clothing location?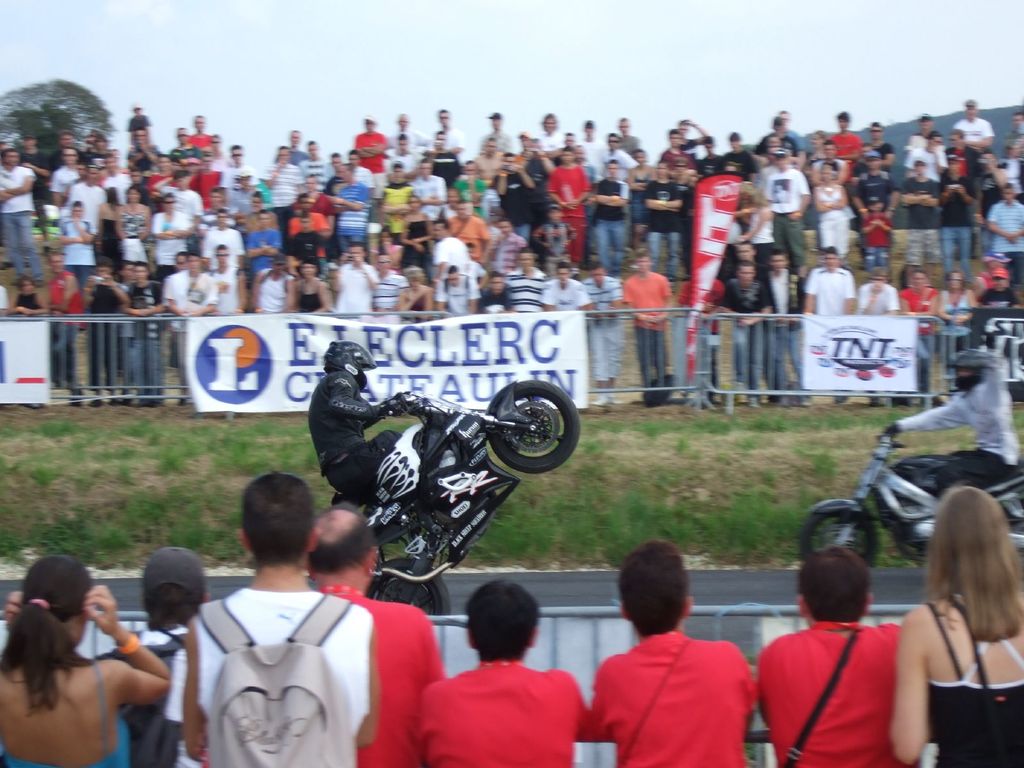
{"x1": 223, "y1": 183, "x2": 267, "y2": 211}
